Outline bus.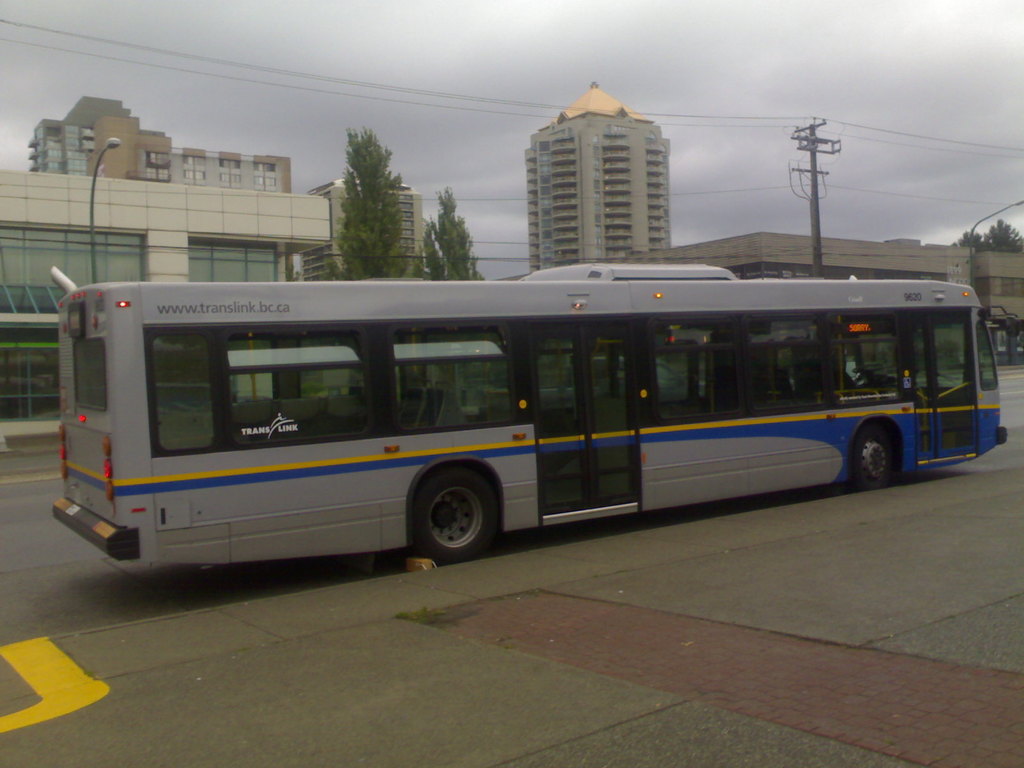
Outline: 54/257/1009/563.
